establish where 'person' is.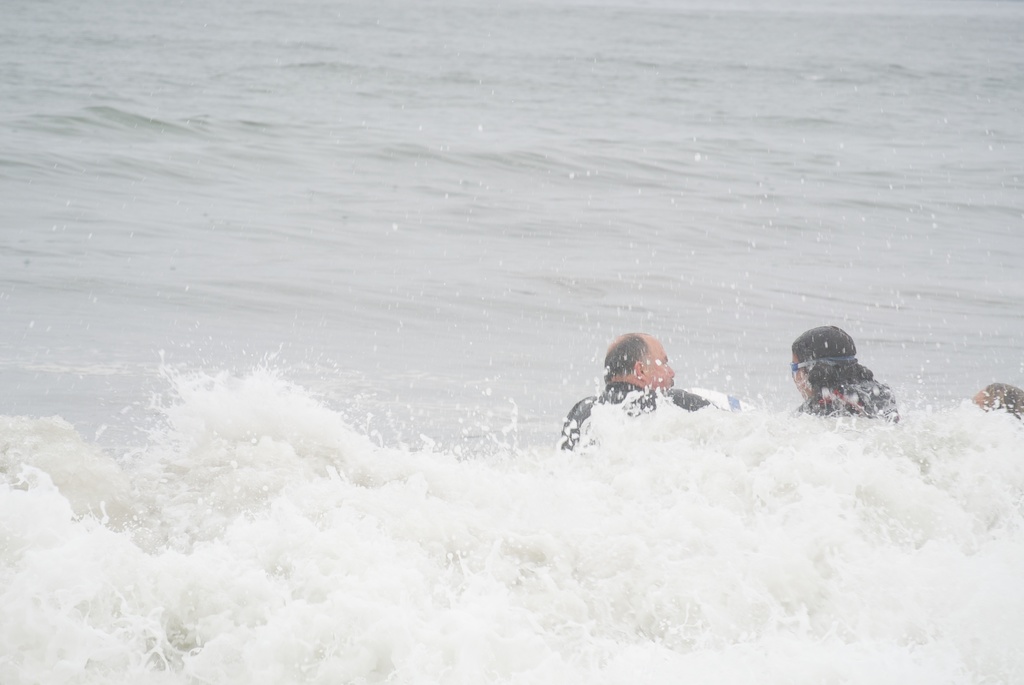
Established at select_region(792, 326, 902, 428).
